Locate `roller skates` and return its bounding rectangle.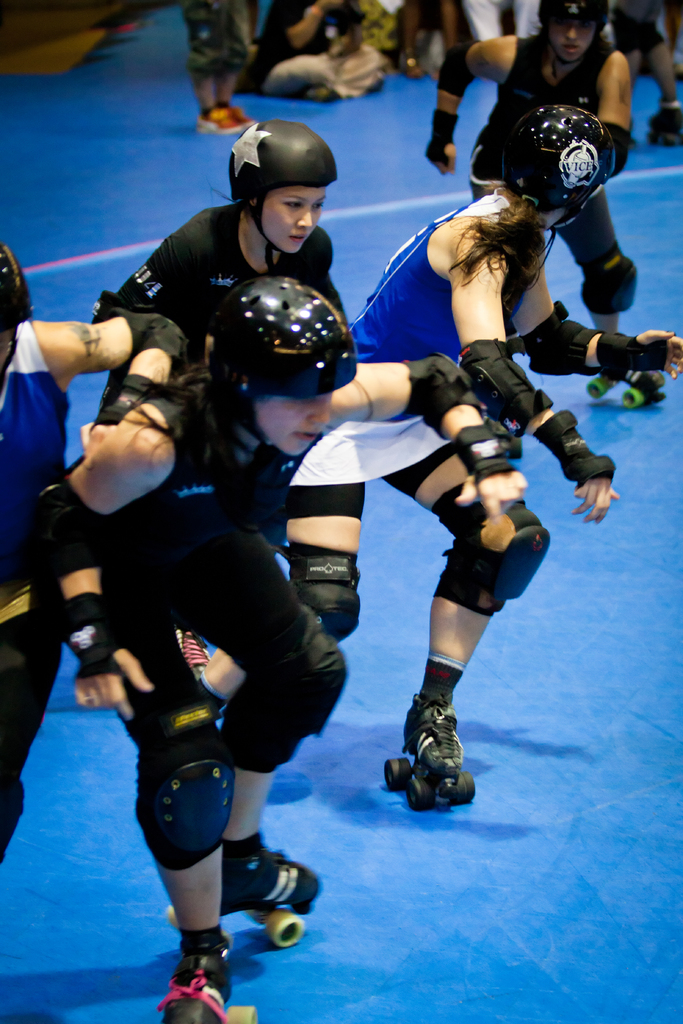
x1=381, y1=684, x2=475, y2=810.
